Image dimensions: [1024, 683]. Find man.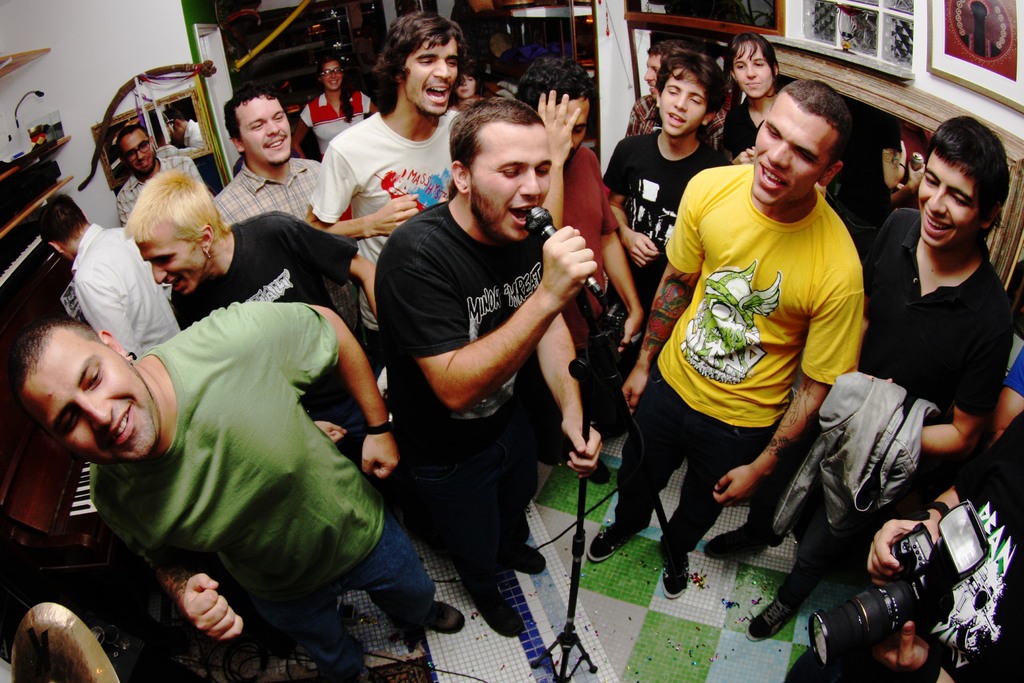
region(129, 167, 402, 525).
